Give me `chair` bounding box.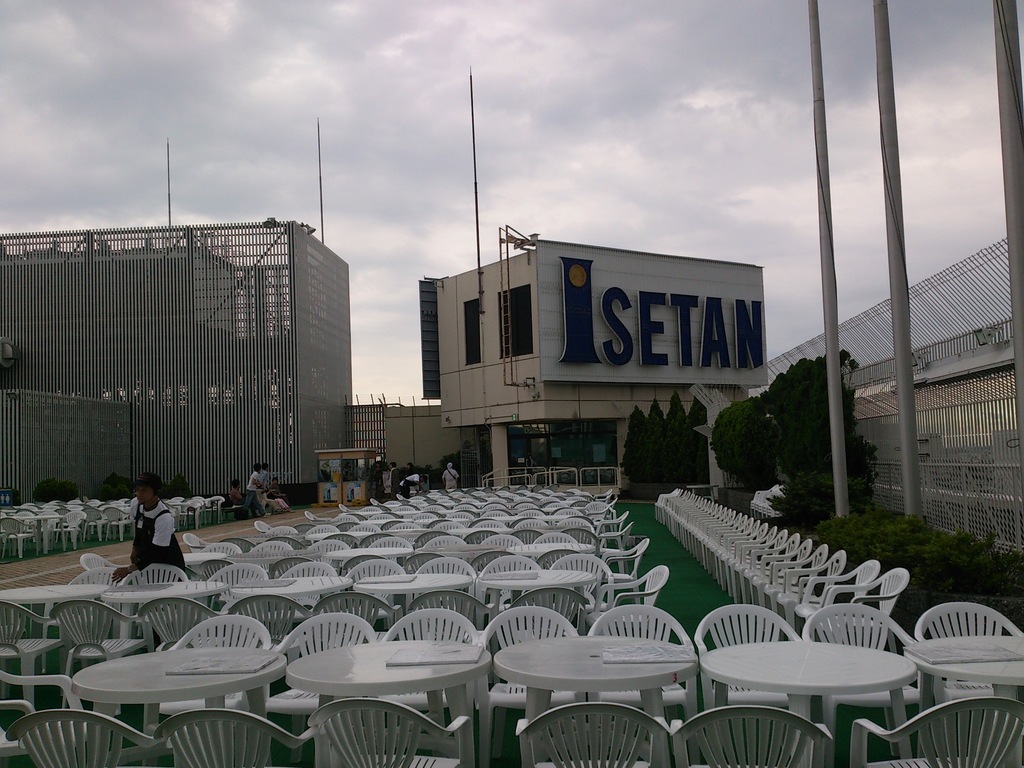
box=[668, 708, 833, 767].
